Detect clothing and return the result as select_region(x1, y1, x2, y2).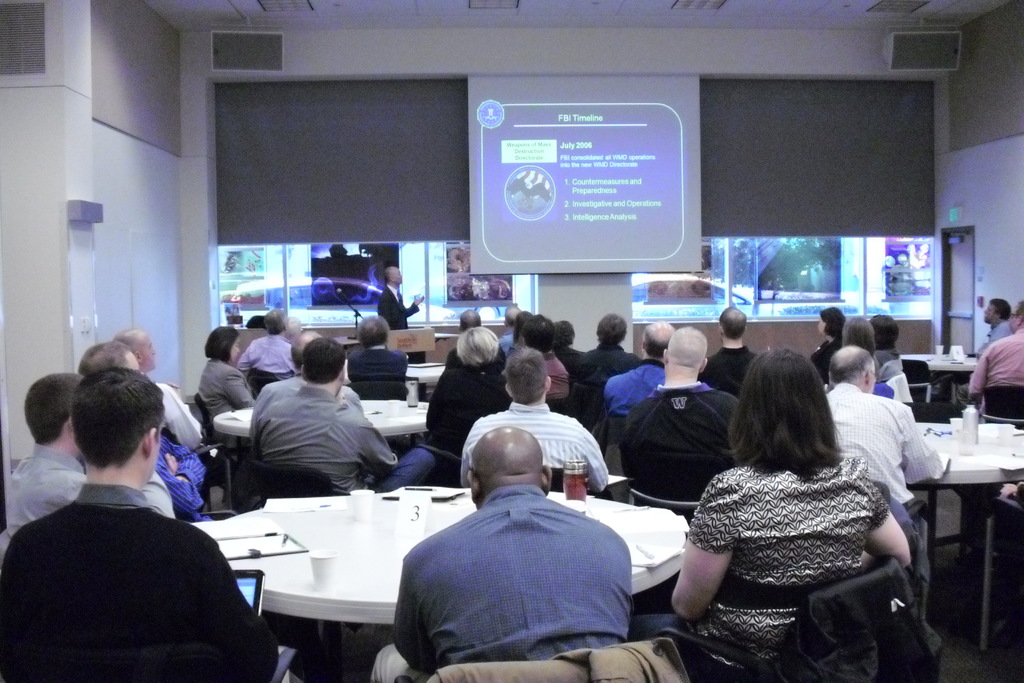
select_region(570, 345, 643, 404).
